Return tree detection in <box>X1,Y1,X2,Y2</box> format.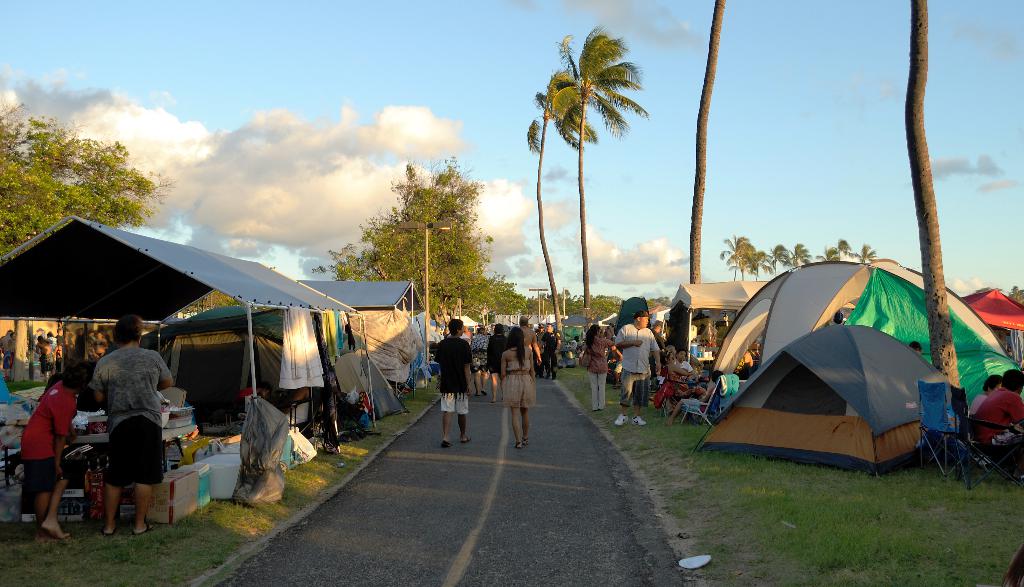
<box>687,0,732,286</box>.
